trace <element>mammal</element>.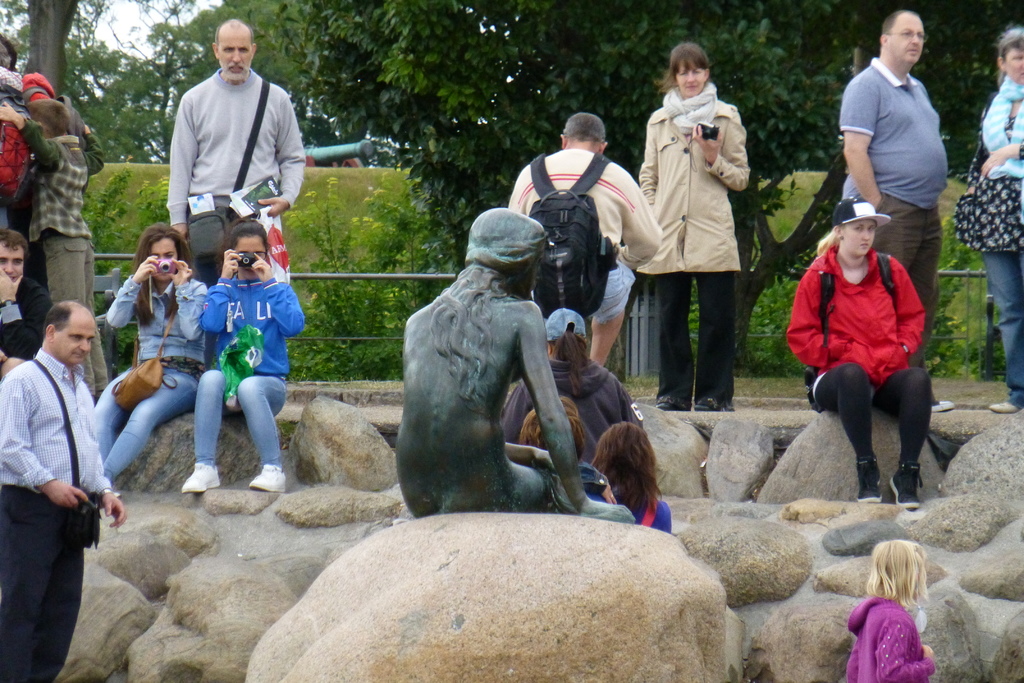
Traced to <box>19,69,56,113</box>.
